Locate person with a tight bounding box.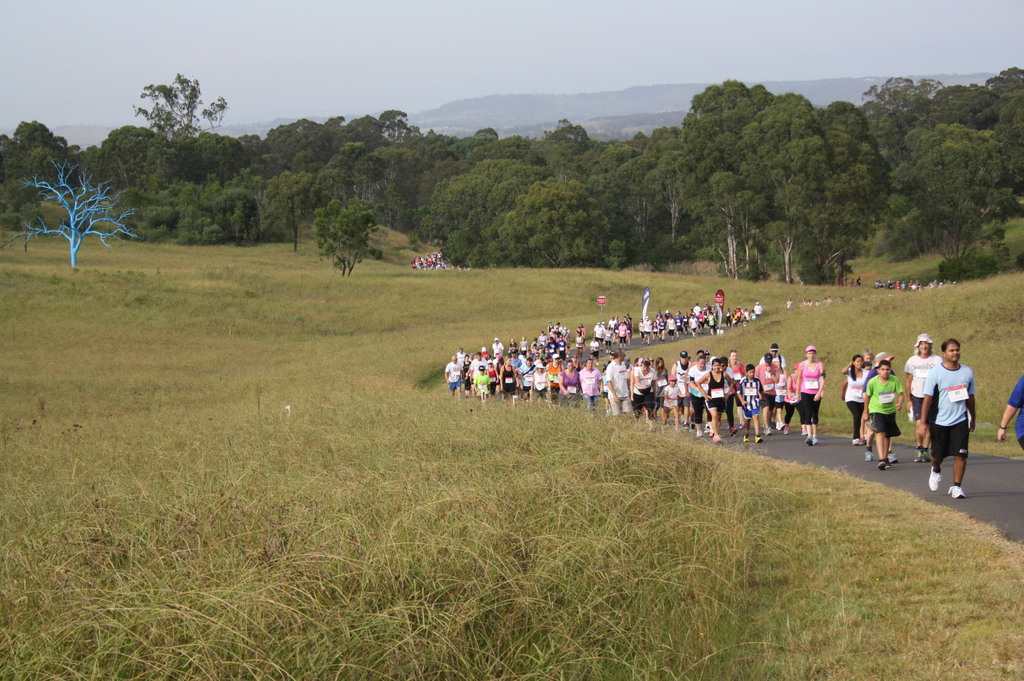
left=863, top=358, right=906, bottom=469.
